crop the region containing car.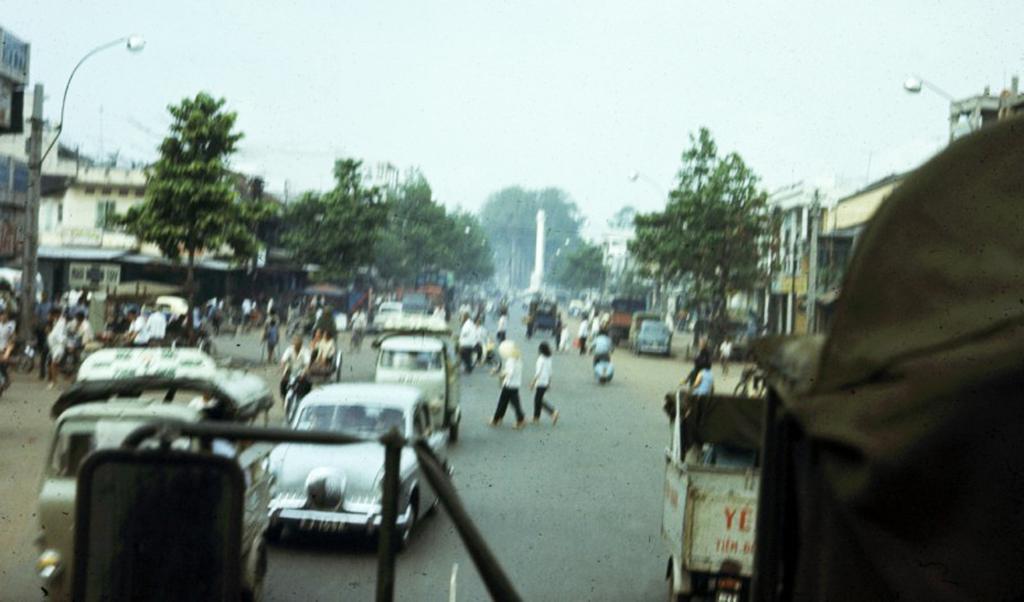
Crop region: 568,290,598,316.
